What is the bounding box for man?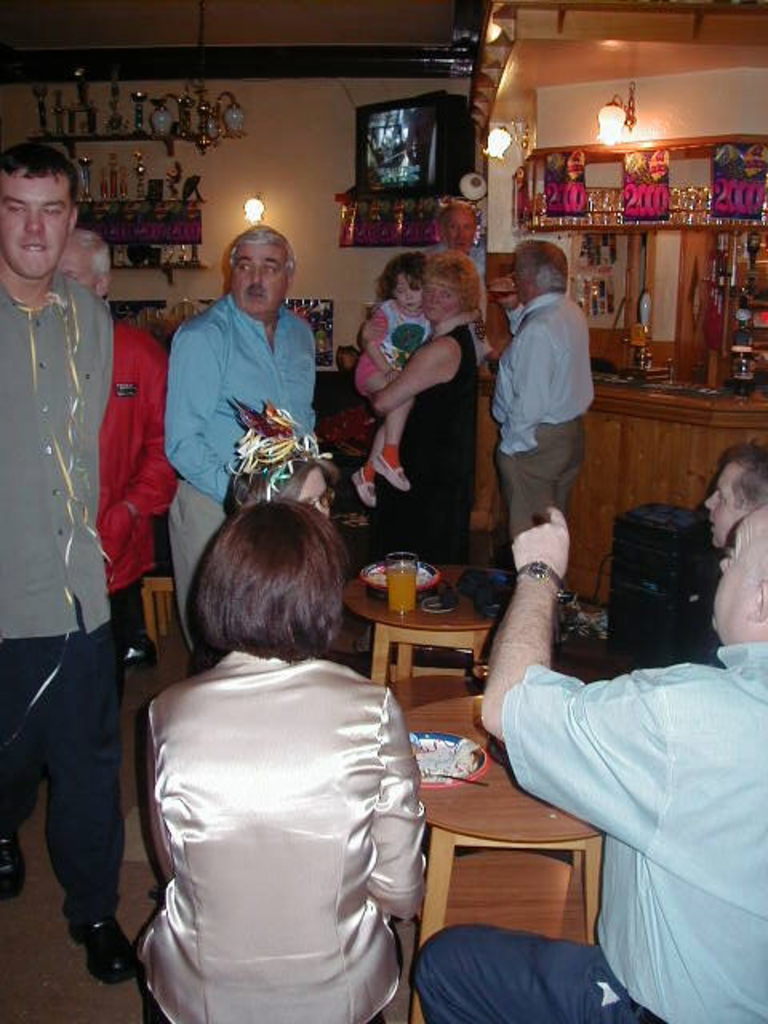
bbox=(414, 496, 766, 1022).
